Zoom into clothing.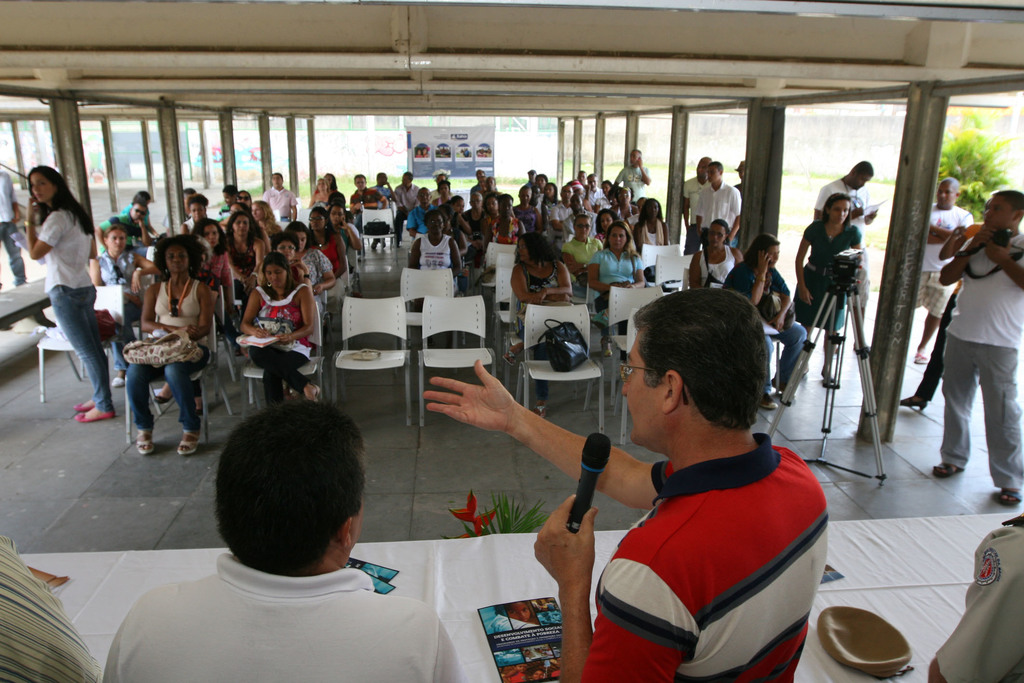
Zoom target: [x1=617, y1=168, x2=646, y2=201].
